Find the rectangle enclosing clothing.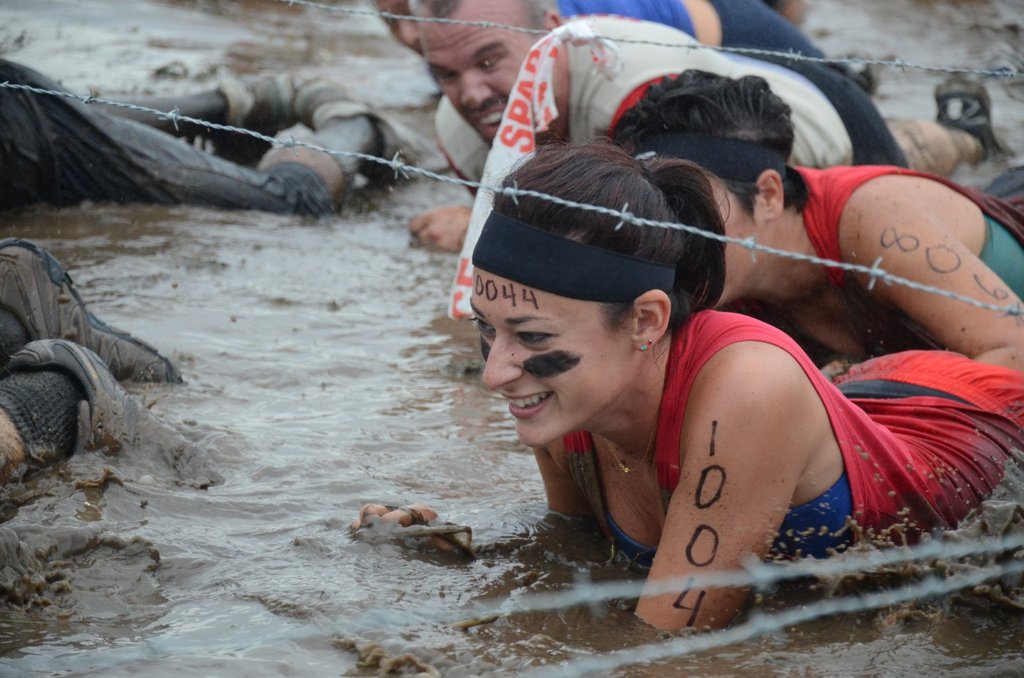
431, 0, 834, 201.
